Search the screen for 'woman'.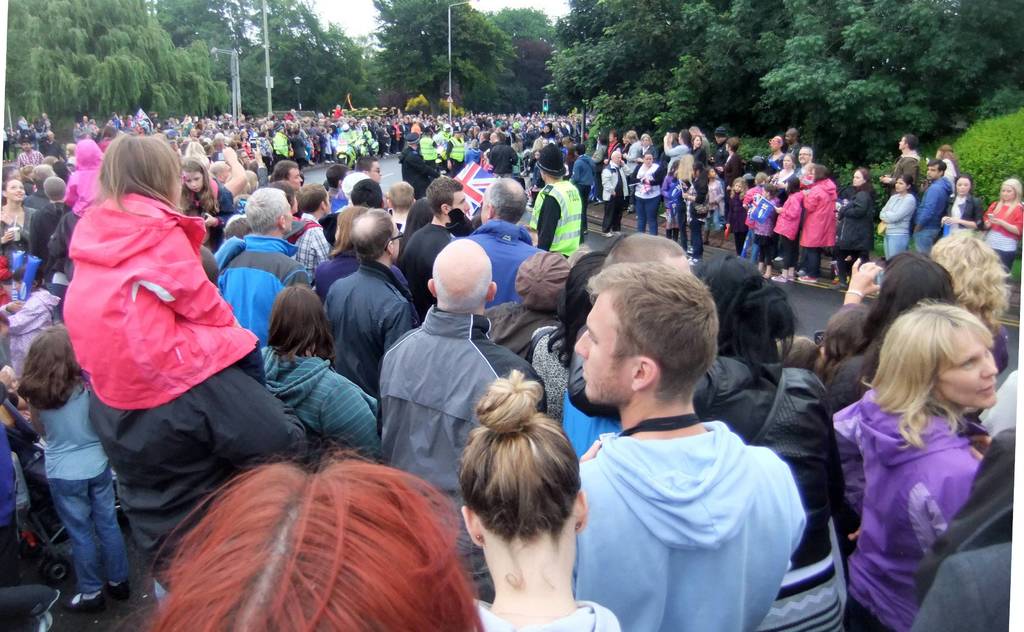
Found at rect(591, 138, 607, 195).
